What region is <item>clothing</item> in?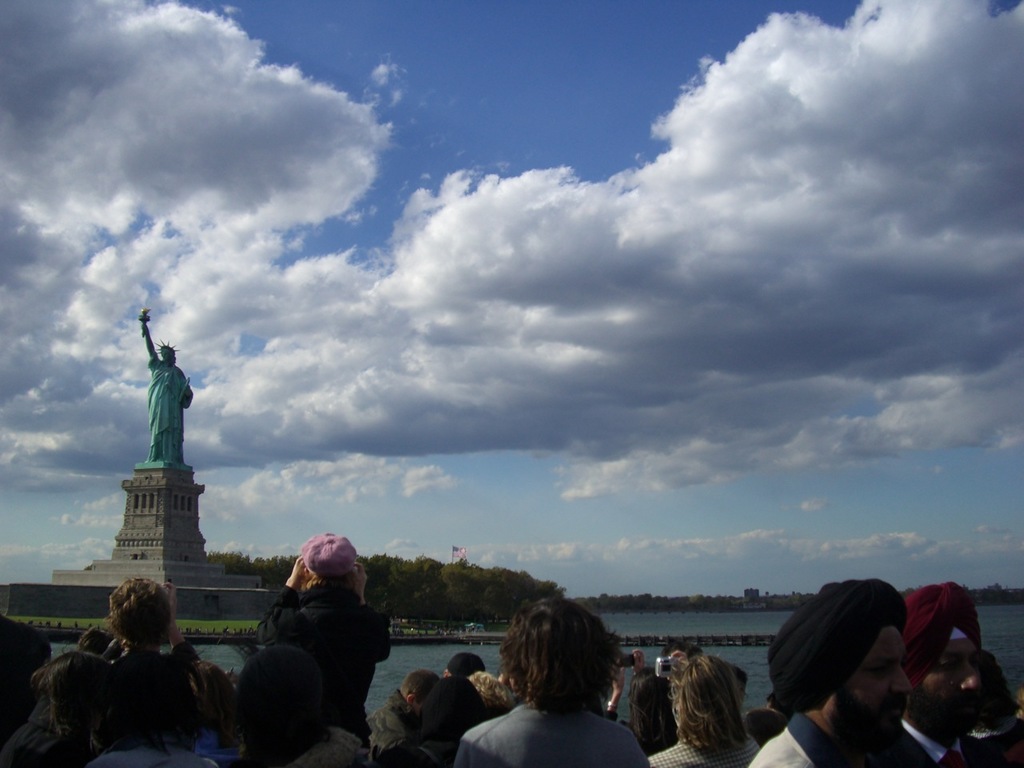
box=[362, 689, 418, 754].
